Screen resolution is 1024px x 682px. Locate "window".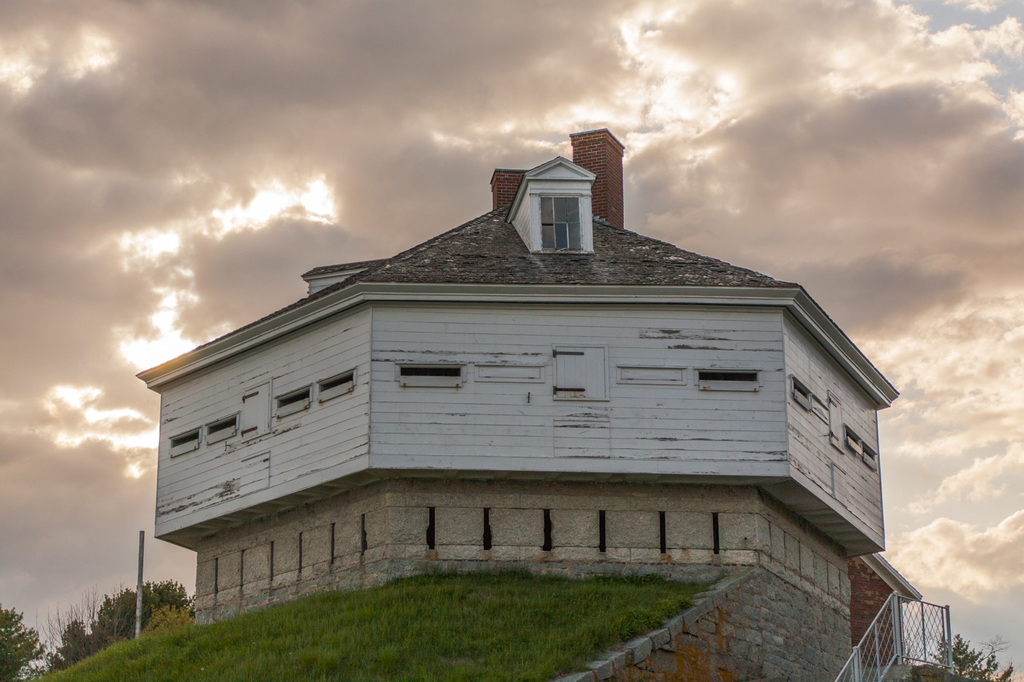
[left=278, top=388, right=312, bottom=419].
